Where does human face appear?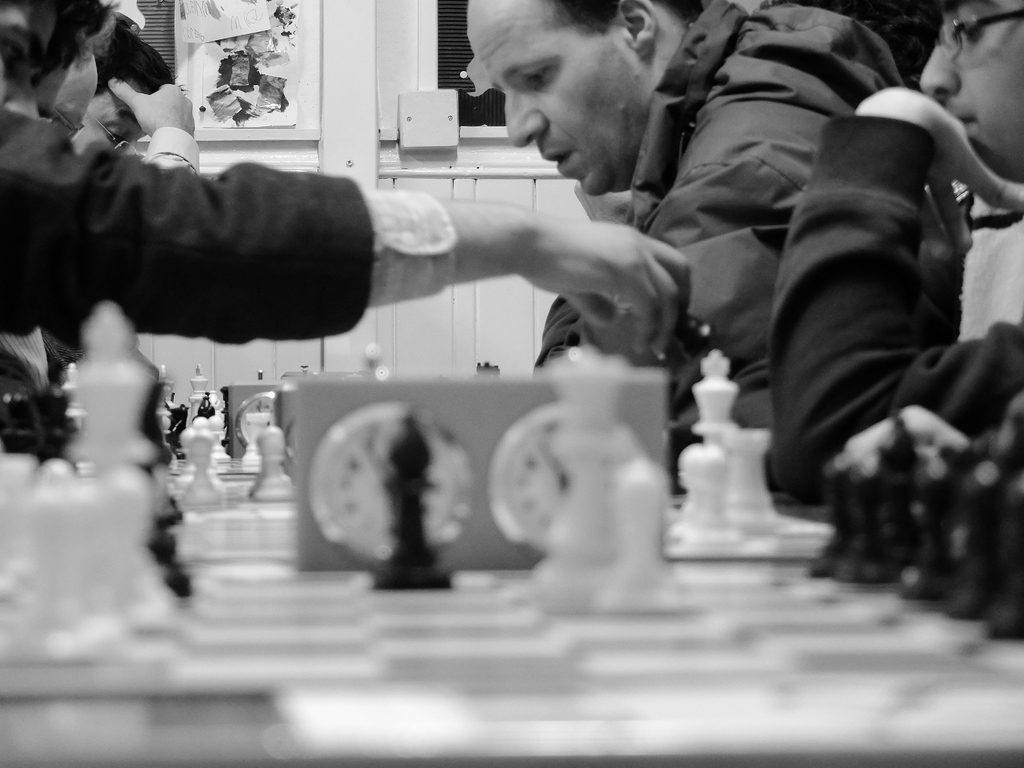
Appears at bbox(70, 81, 145, 154).
